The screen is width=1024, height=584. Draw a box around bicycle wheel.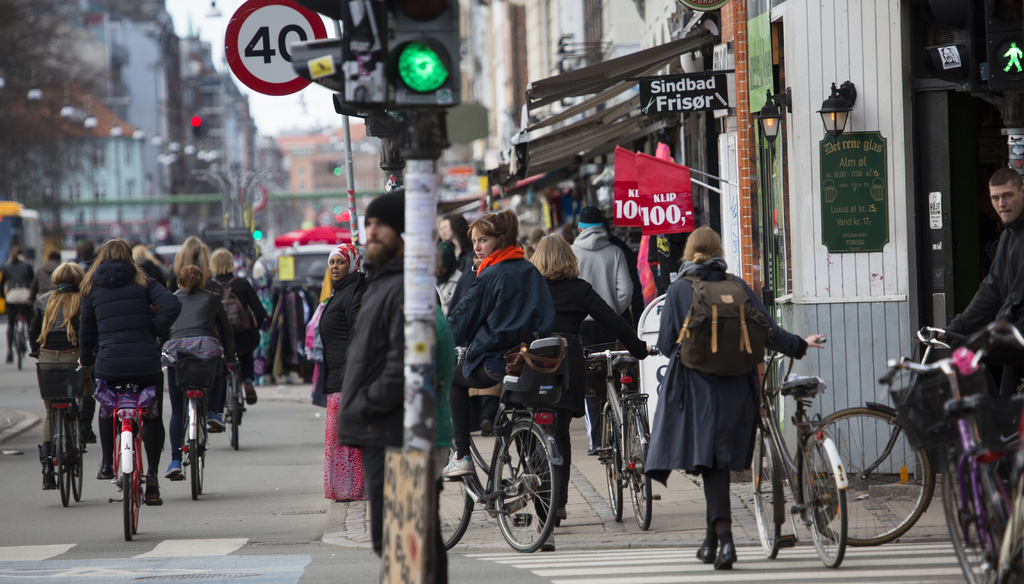
[x1=600, y1=403, x2=624, y2=523].
